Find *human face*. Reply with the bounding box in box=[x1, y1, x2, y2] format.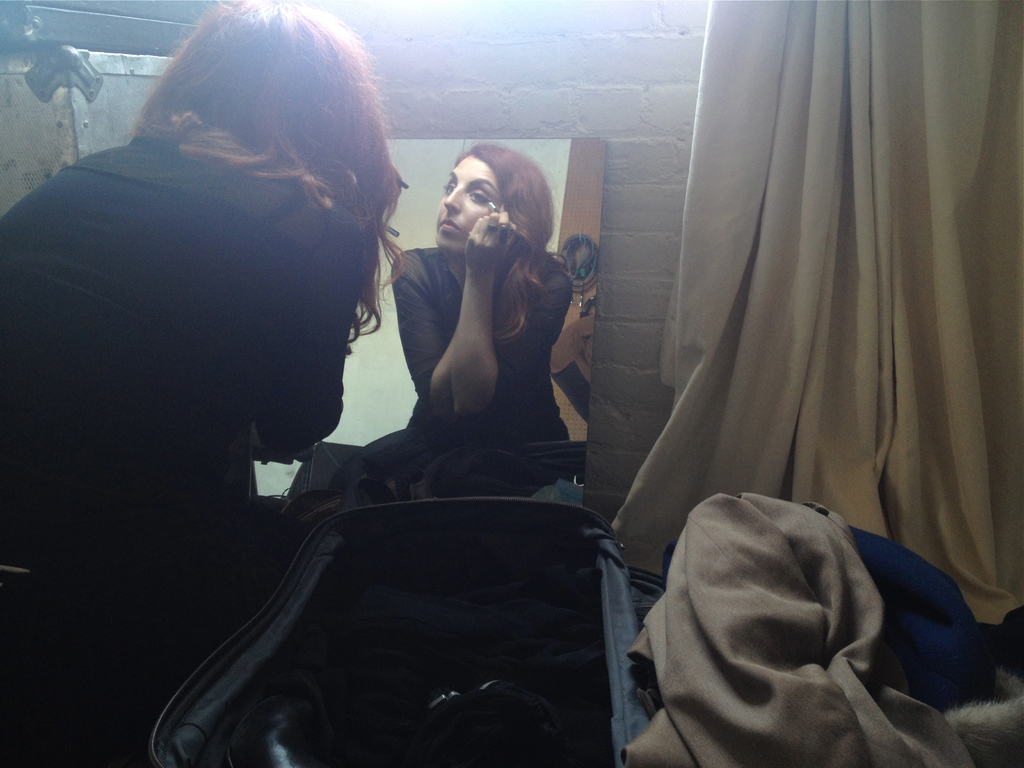
box=[435, 150, 504, 259].
